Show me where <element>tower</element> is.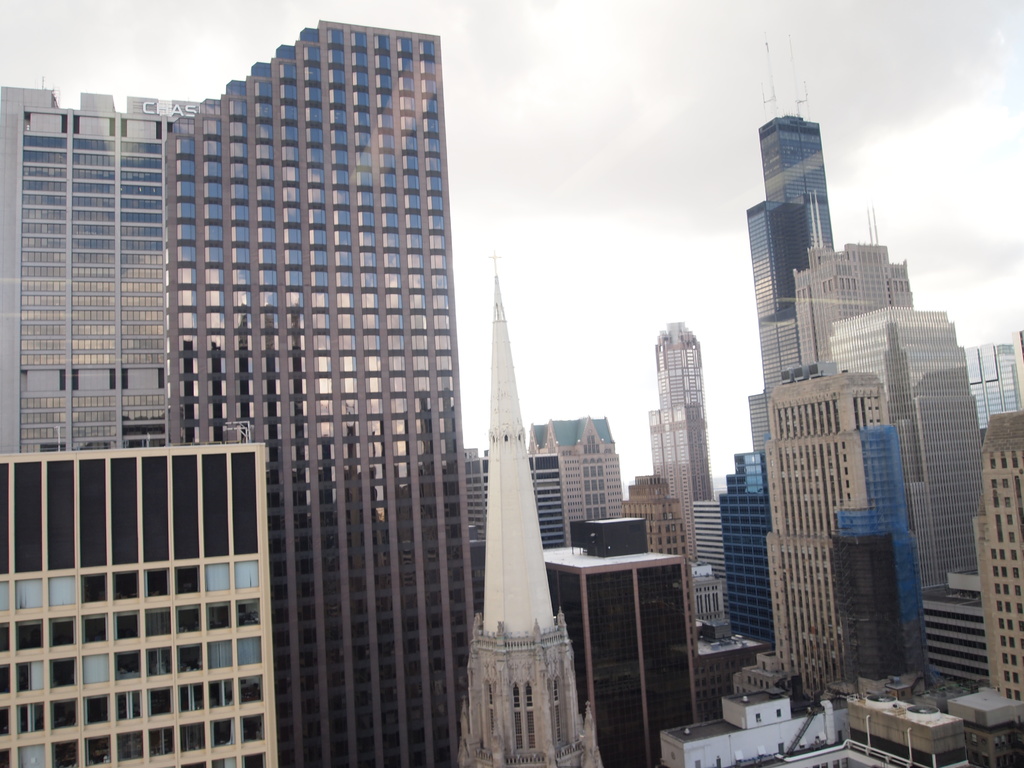
<element>tower</element> is at bbox(744, 194, 810, 391).
